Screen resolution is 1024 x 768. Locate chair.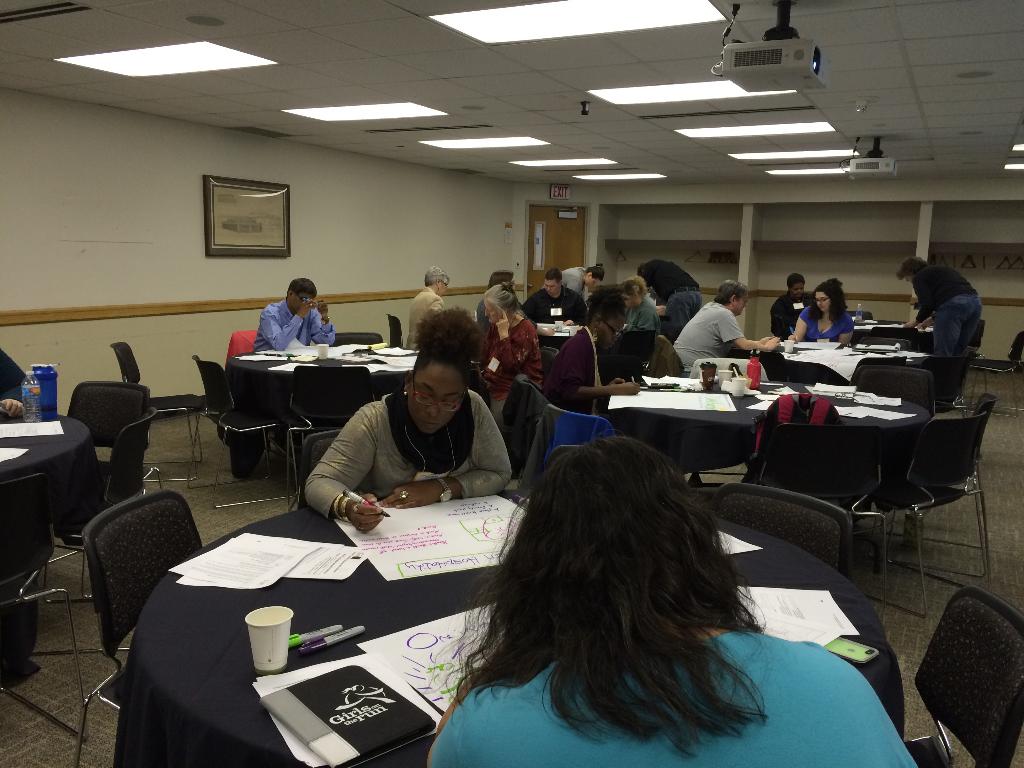
crop(873, 413, 1002, 613).
